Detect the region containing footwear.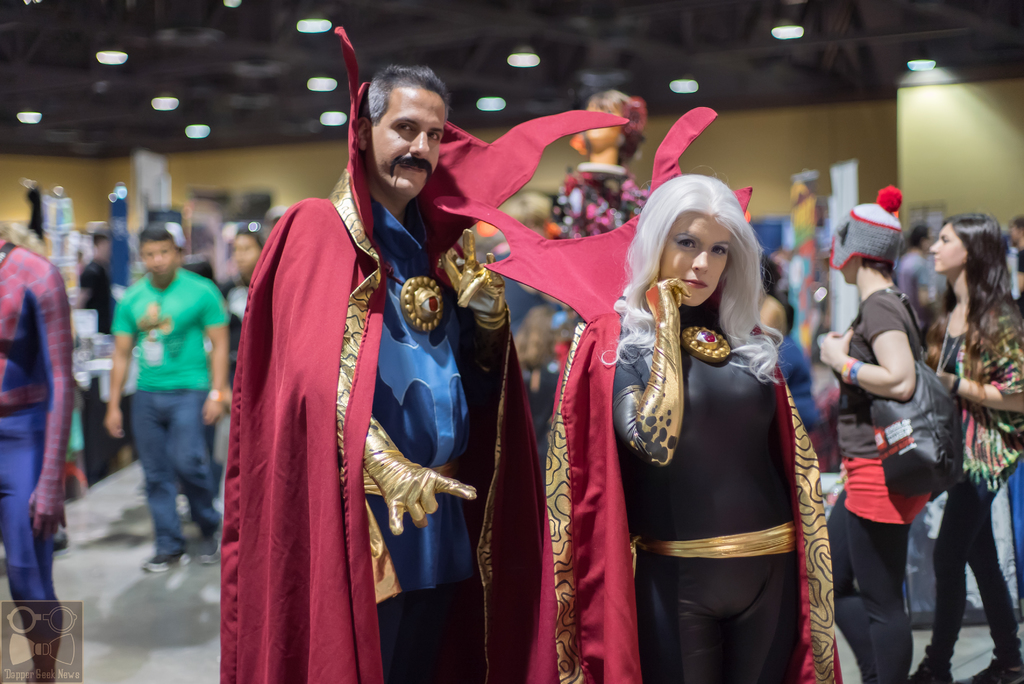
[x1=904, y1=649, x2=954, y2=683].
